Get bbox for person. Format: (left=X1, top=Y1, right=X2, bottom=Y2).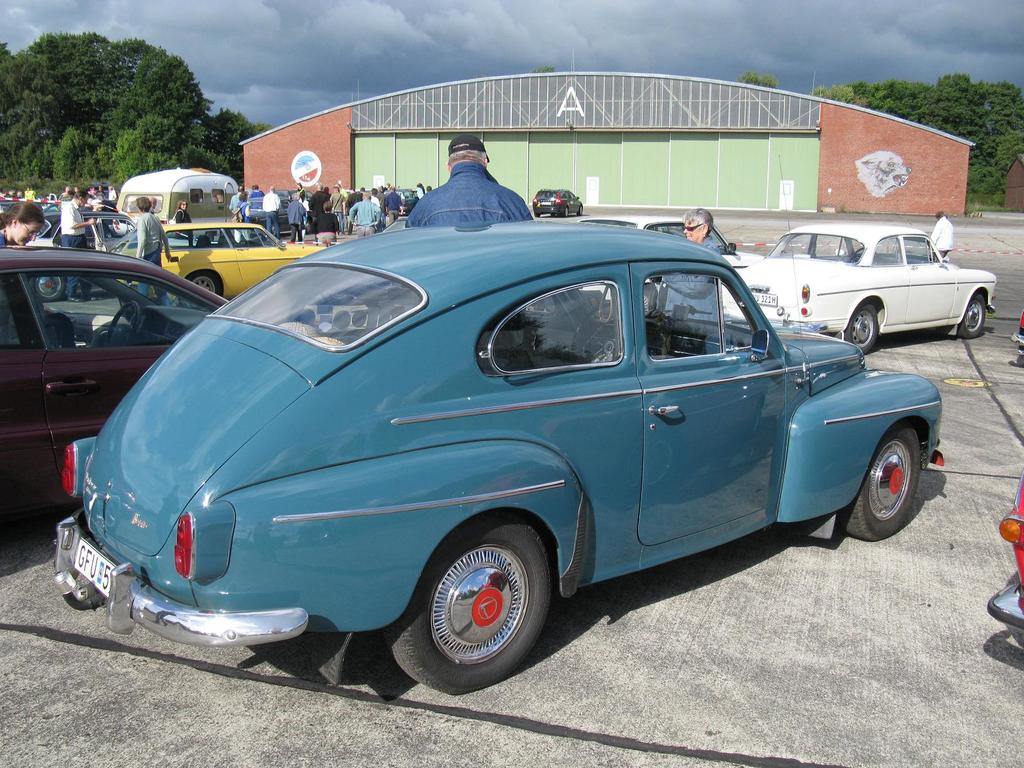
(left=61, top=186, right=98, bottom=302).
